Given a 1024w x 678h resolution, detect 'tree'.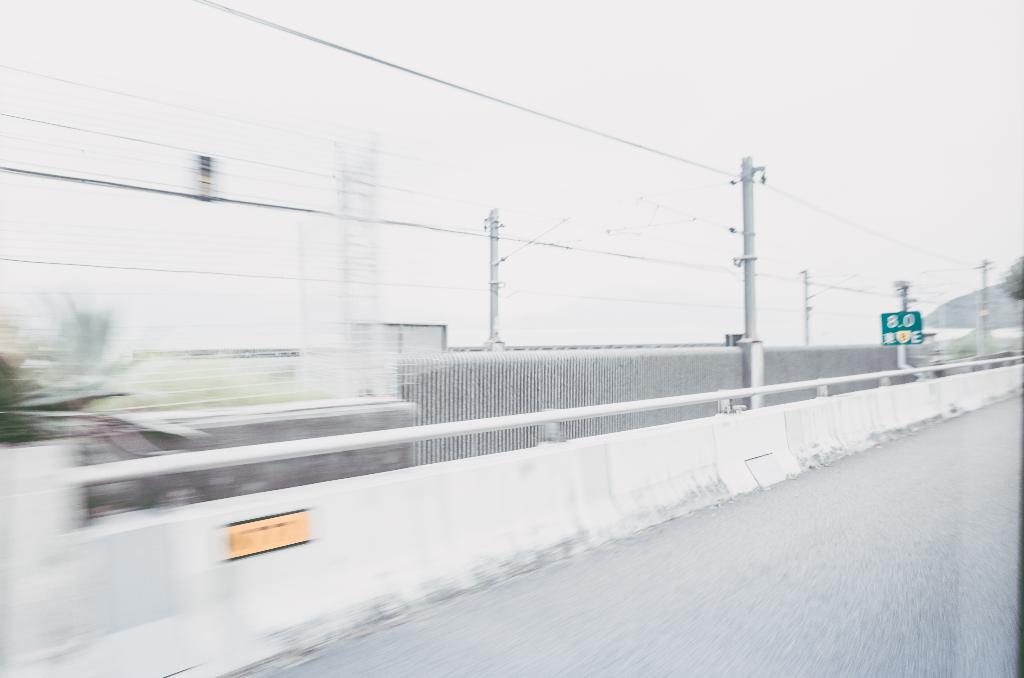
BBox(1000, 257, 1023, 303).
